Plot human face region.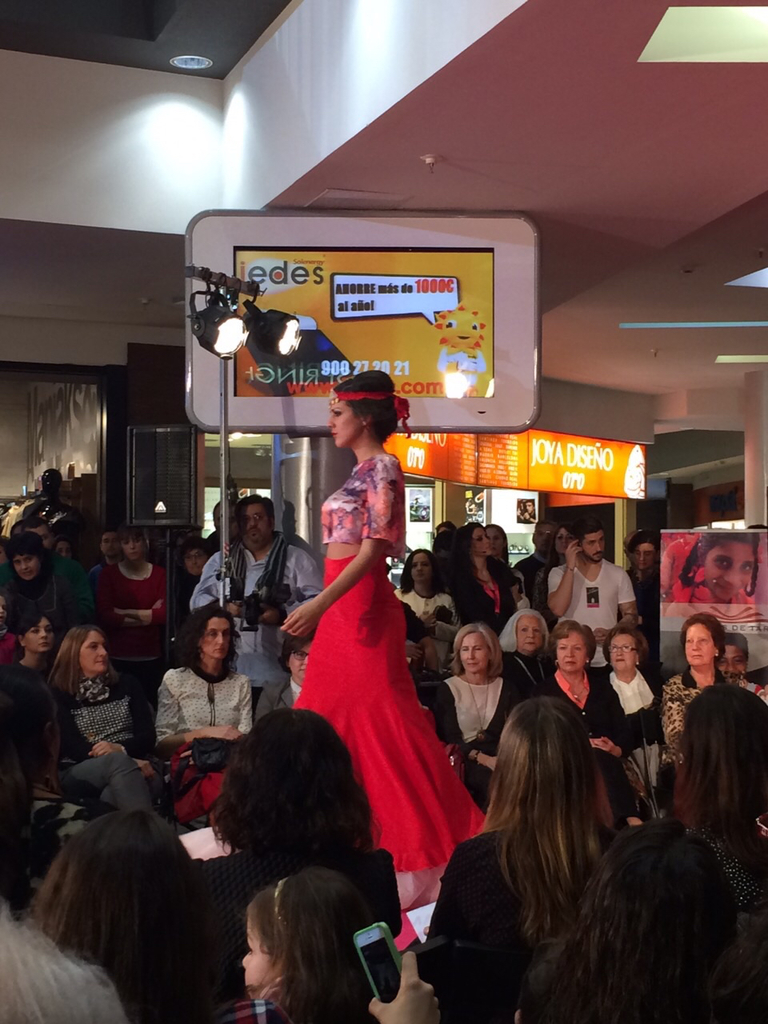
Plotted at (left=215, top=502, right=238, bottom=538).
